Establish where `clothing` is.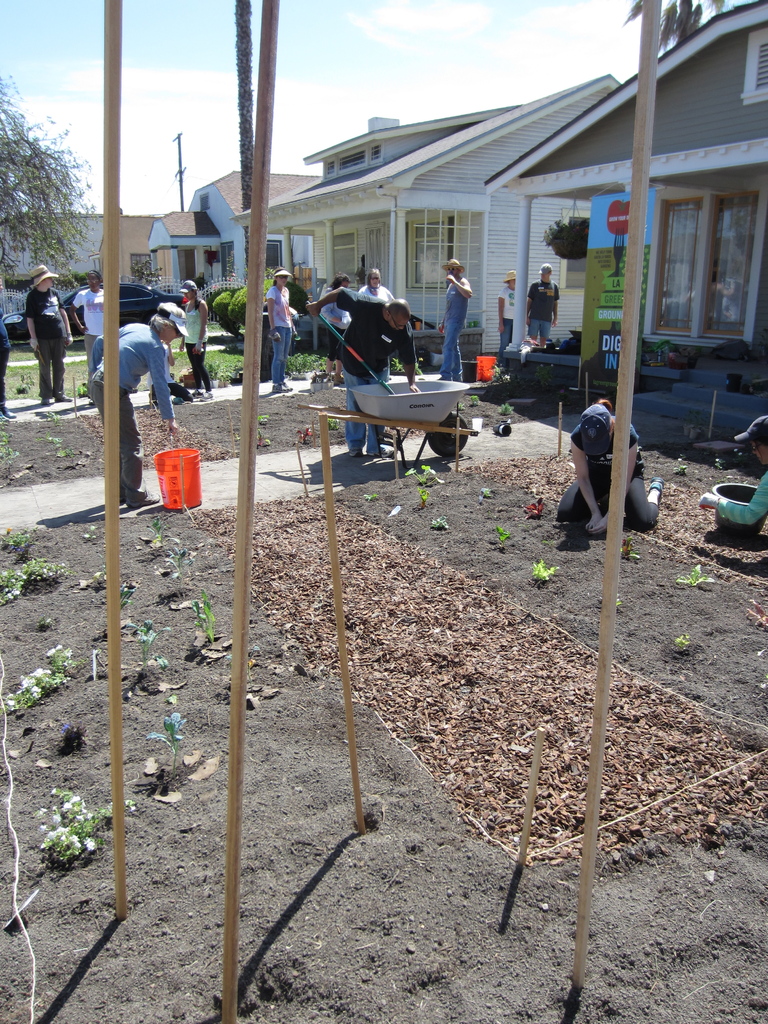
Established at BBox(527, 275, 563, 344).
